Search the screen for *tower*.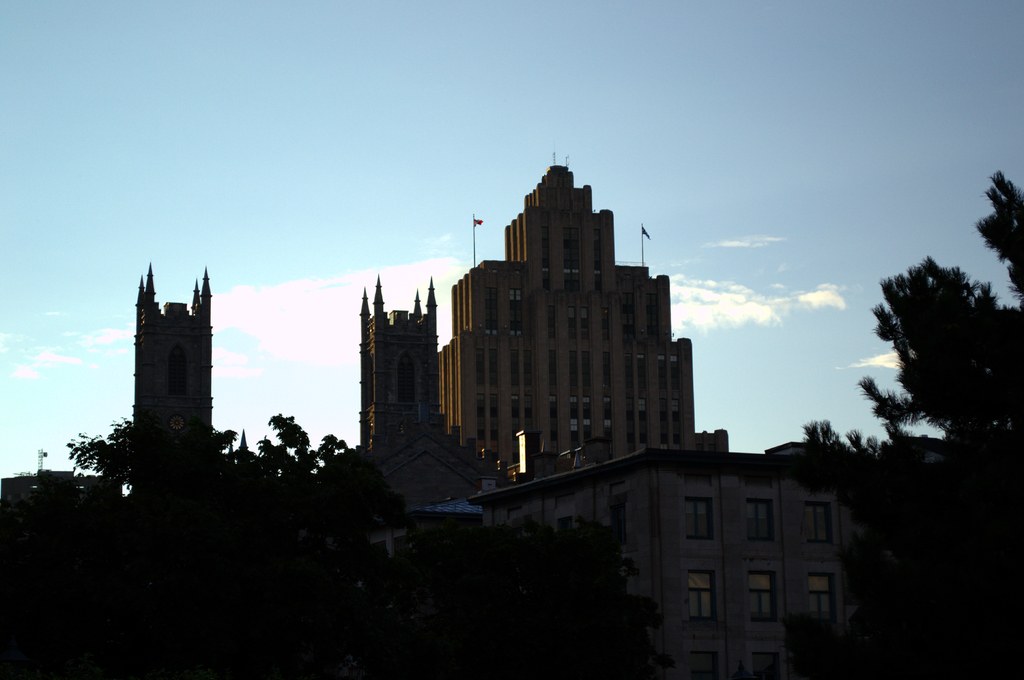
Found at [left=438, top=156, right=725, bottom=486].
